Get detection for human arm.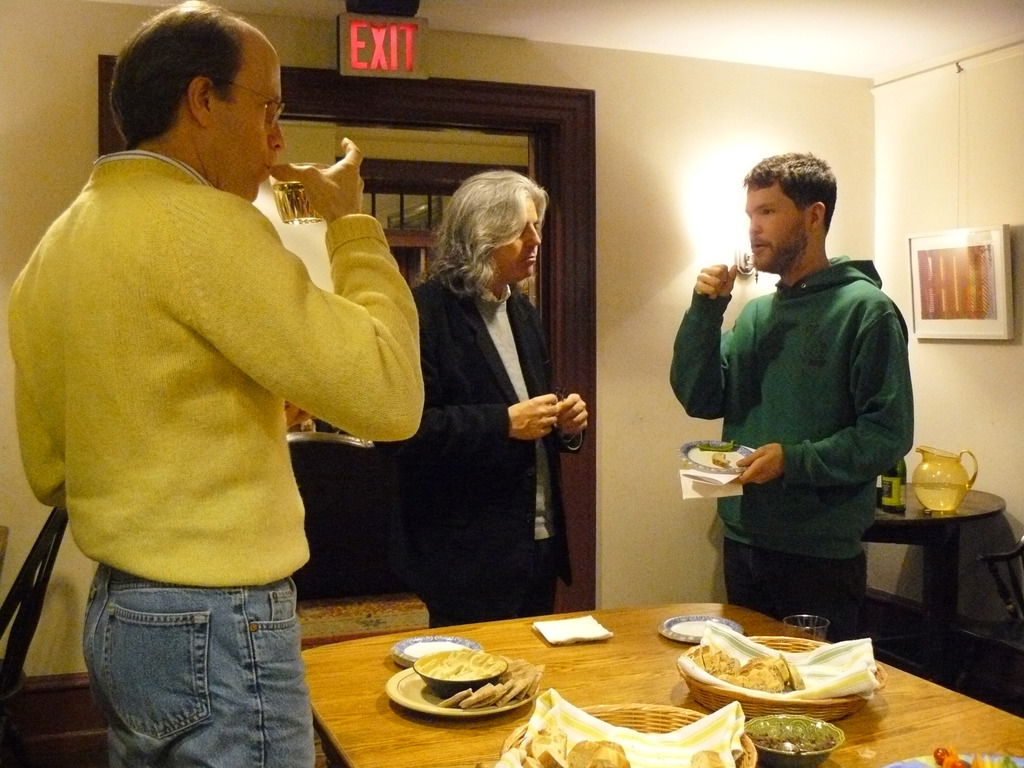
Detection: l=735, t=309, r=915, b=490.
